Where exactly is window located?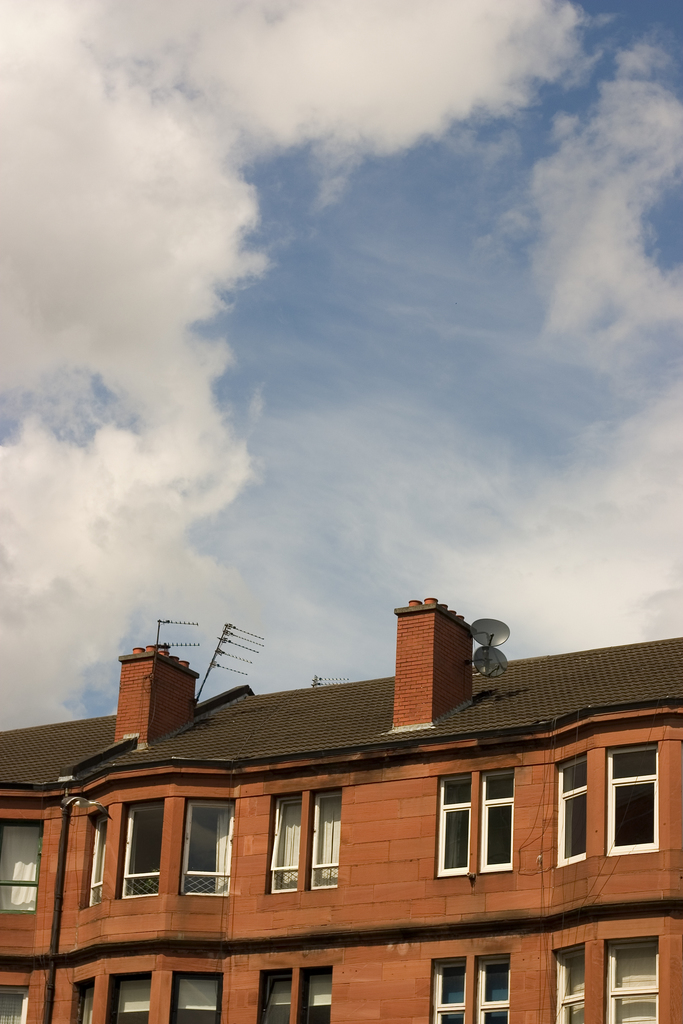
Its bounding box is [277, 797, 347, 888].
